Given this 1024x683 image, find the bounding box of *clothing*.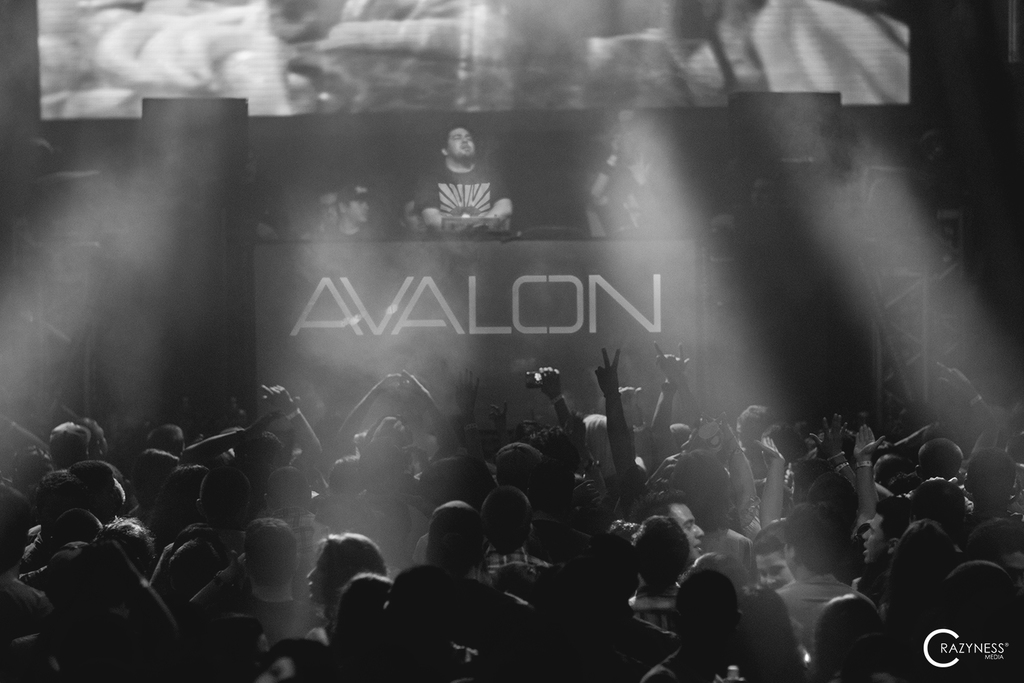
region(776, 577, 869, 656).
